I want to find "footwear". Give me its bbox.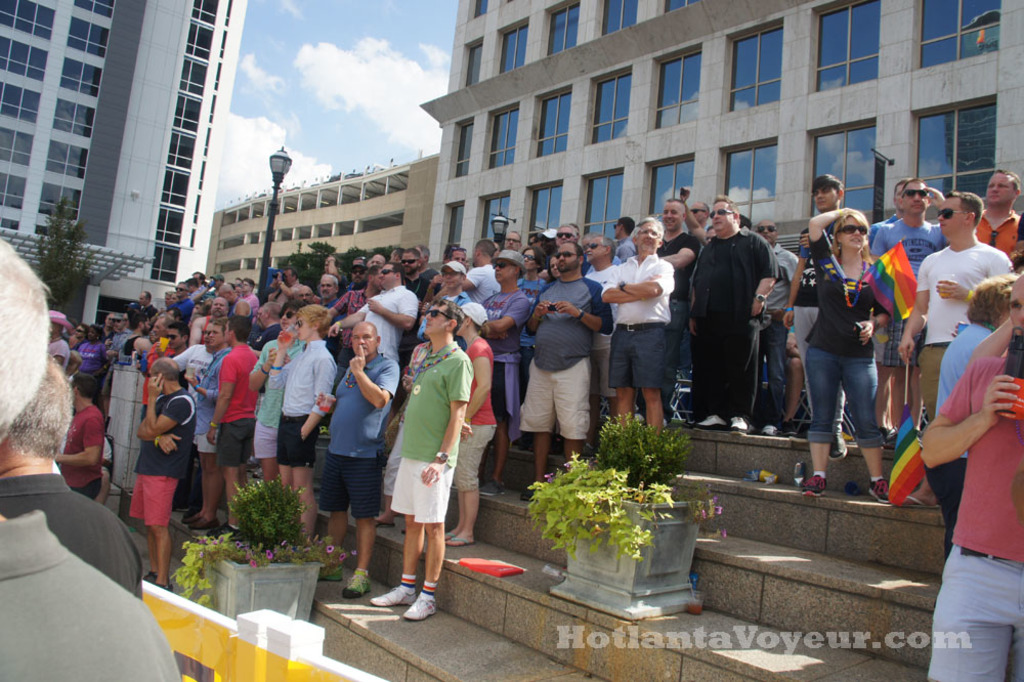
(left=399, top=596, right=437, bottom=619).
